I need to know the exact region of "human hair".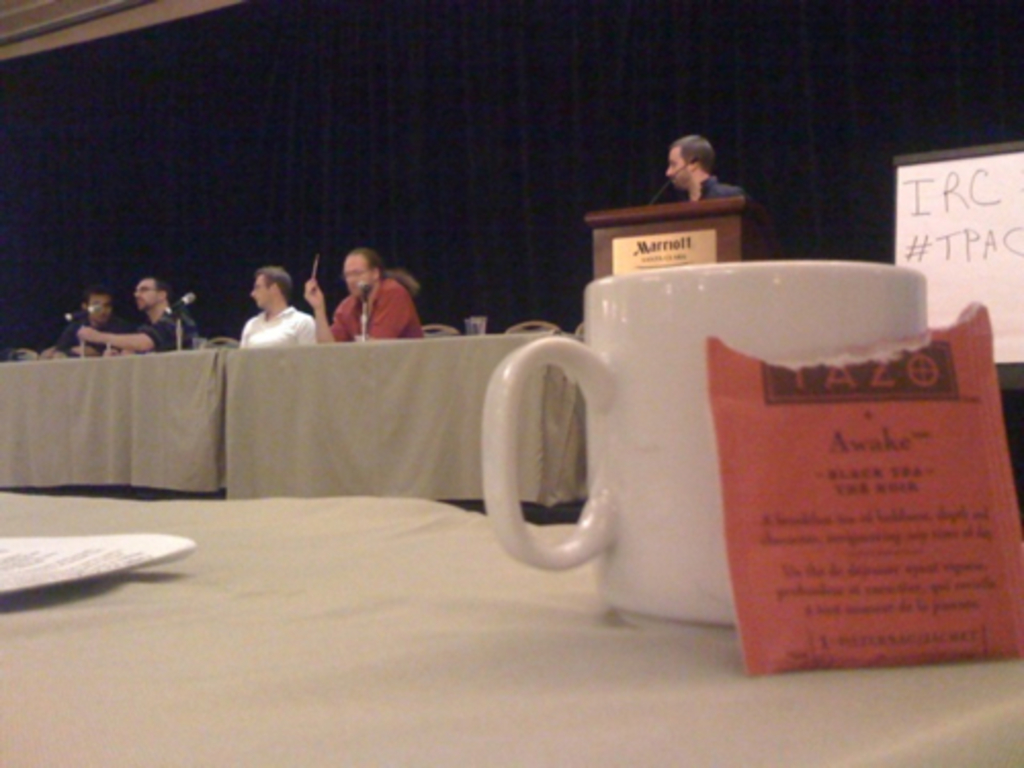
Region: (668,133,715,174).
